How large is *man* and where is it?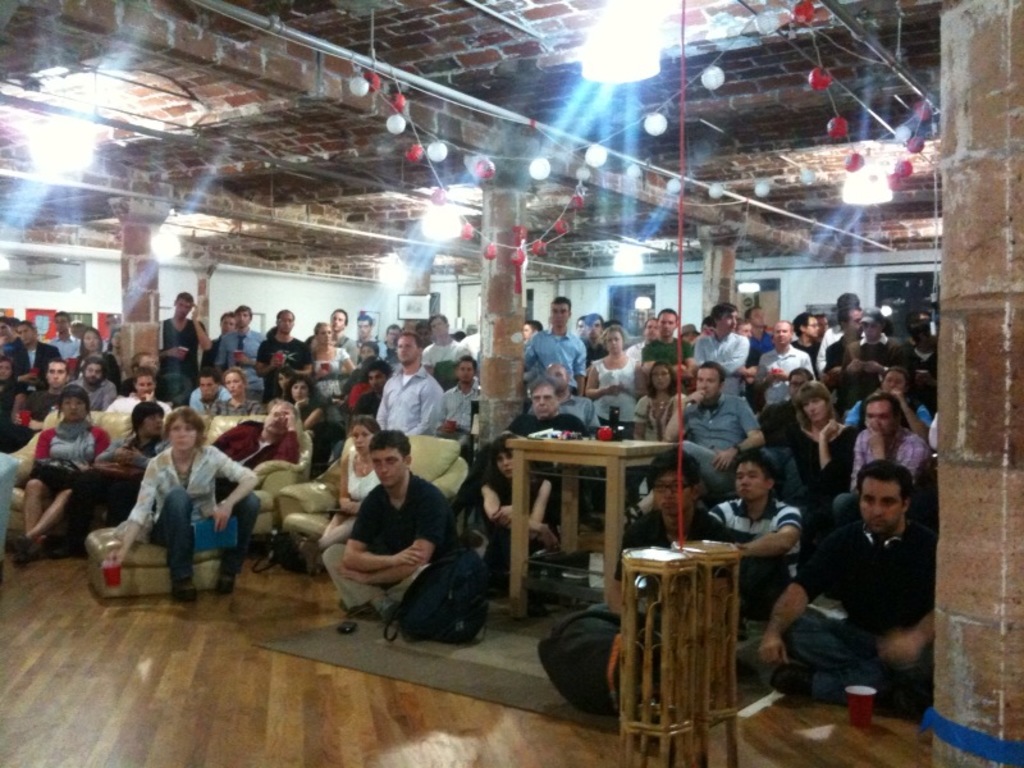
Bounding box: x1=417, y1=314, x2=463, y2=372.
